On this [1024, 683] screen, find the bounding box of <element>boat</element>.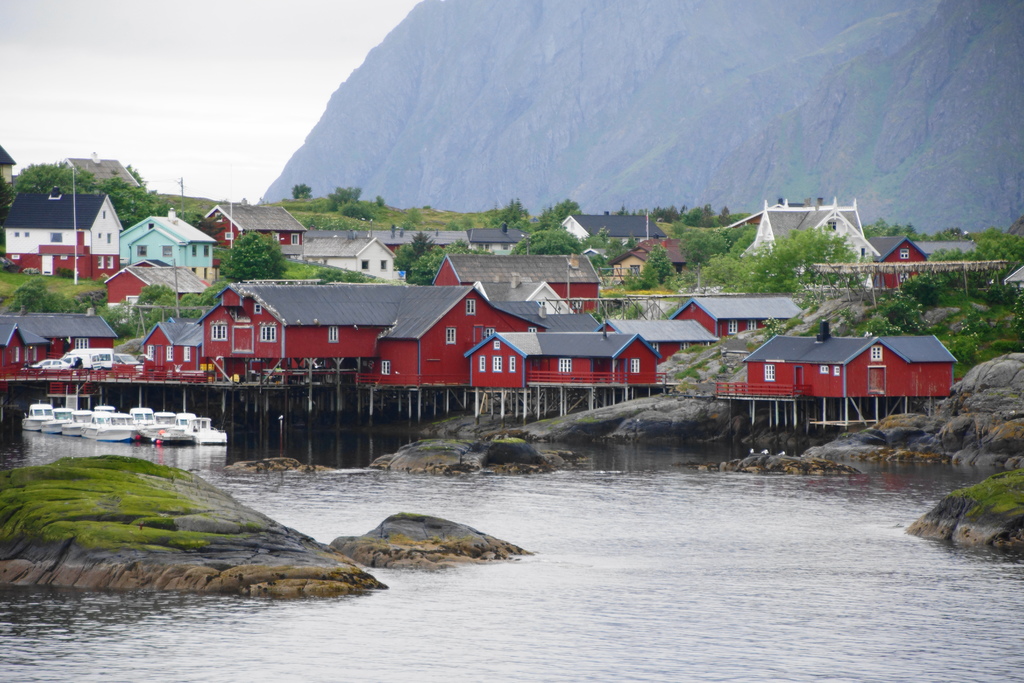
Bounding box: 180 415 227 440.
